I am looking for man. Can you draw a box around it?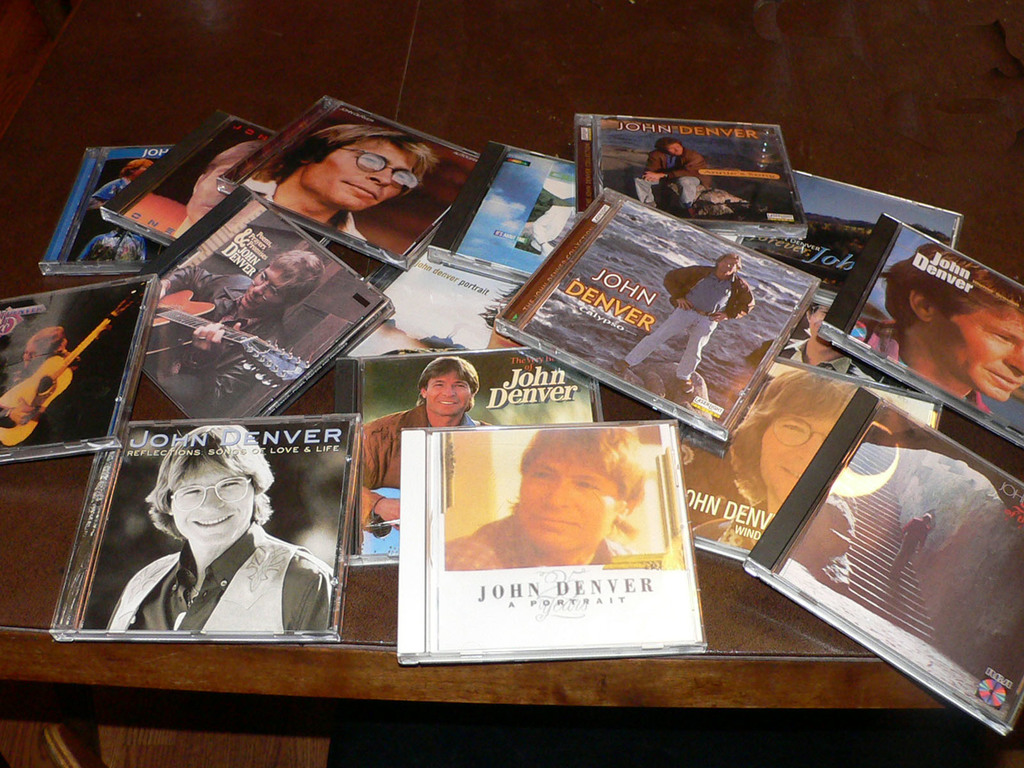
Sure, the bounding box is [850, 253, 1023, 417].
